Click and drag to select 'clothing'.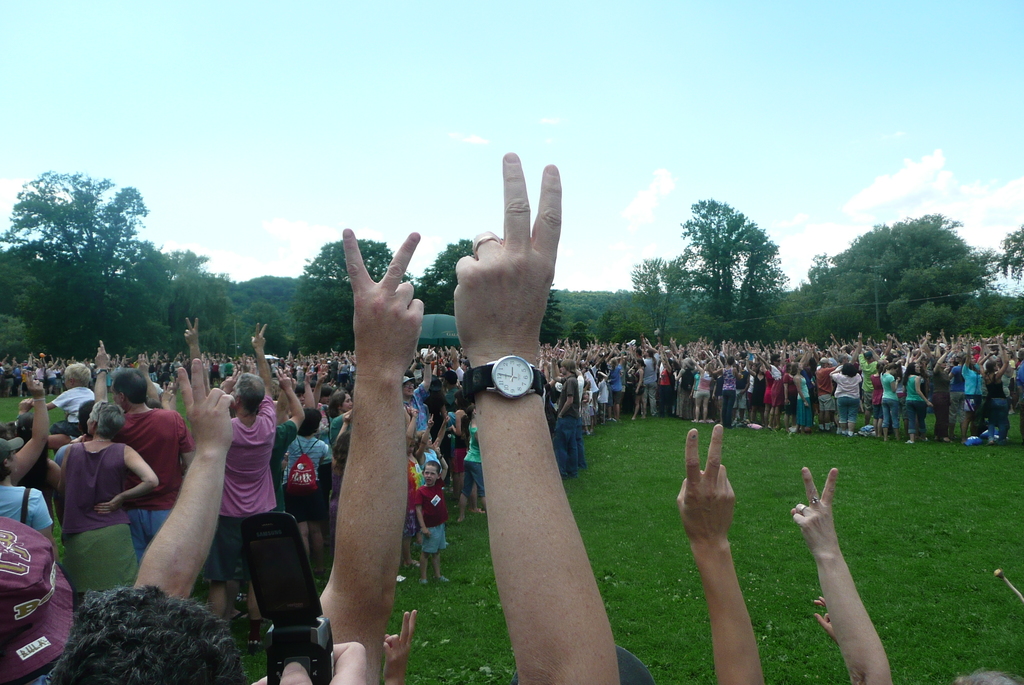
Selection: box(553, 373, 580, 481).
